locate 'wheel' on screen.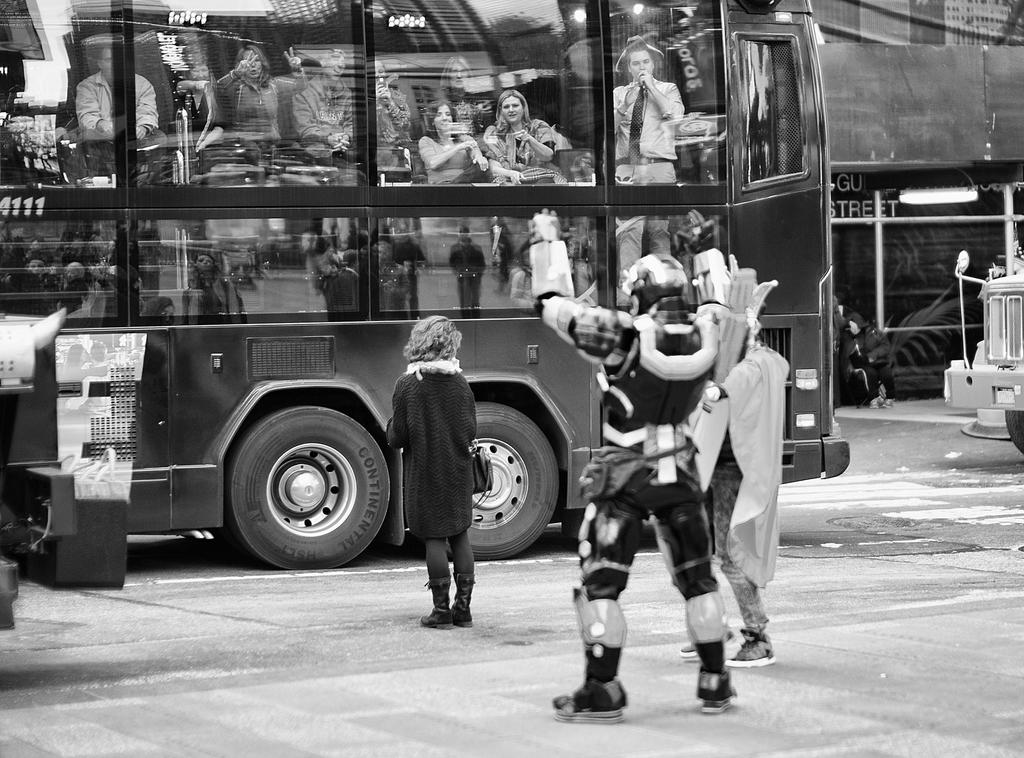
On screen at BBox(204, 399, 381, 566).
